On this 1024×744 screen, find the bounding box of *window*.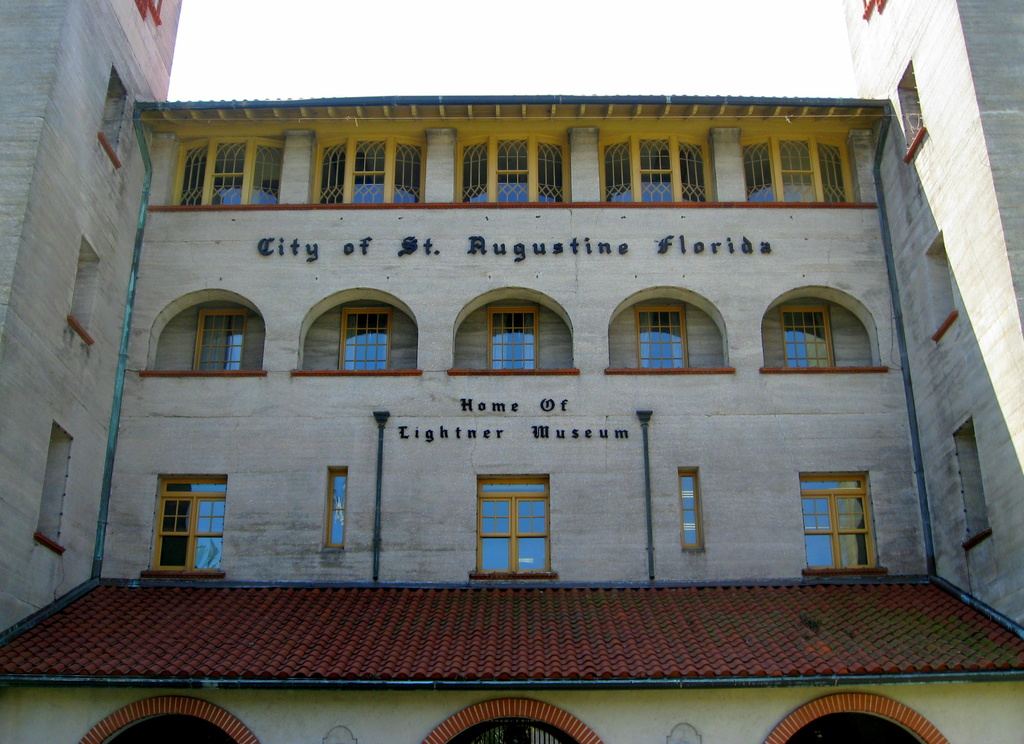
Bounding box: select_region(141, 473, 226, 577).
